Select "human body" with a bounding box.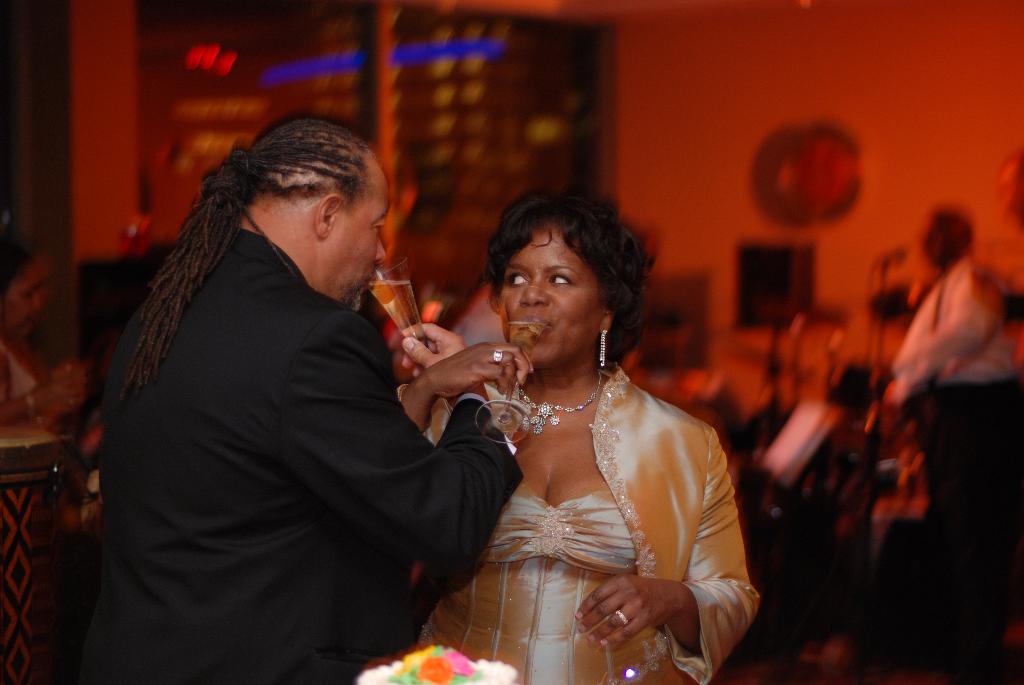
<bbox>0, 337, 94, 684</bbox>.
